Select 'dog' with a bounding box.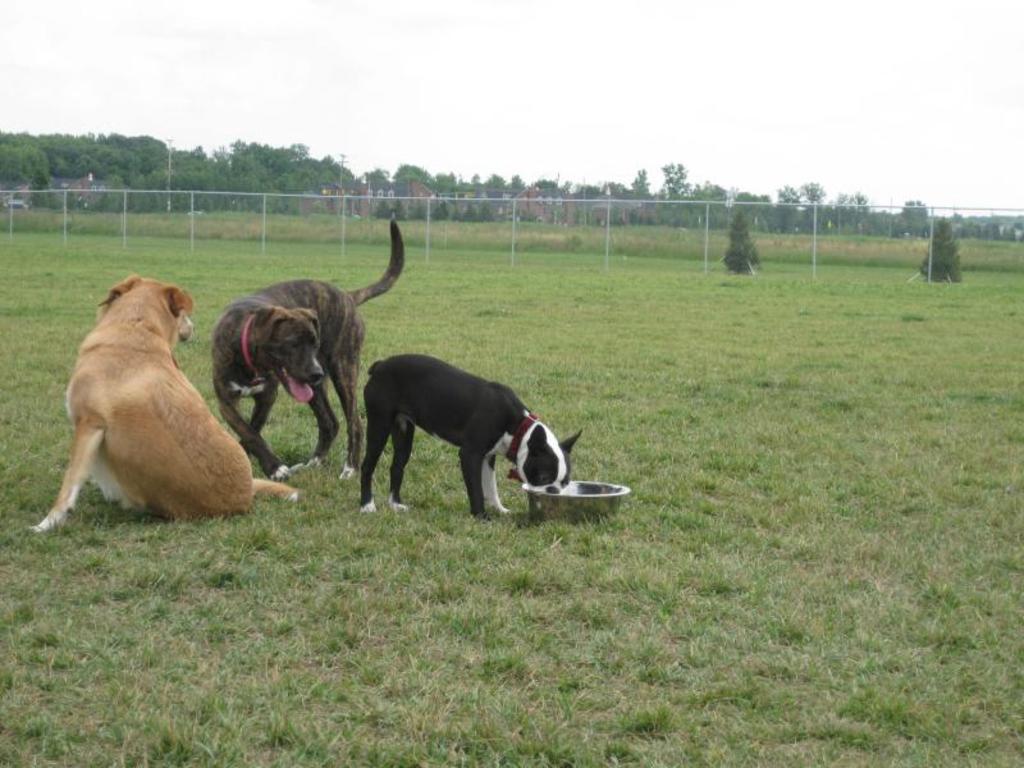
(left=27, top=268, right=314, bottom=532).
